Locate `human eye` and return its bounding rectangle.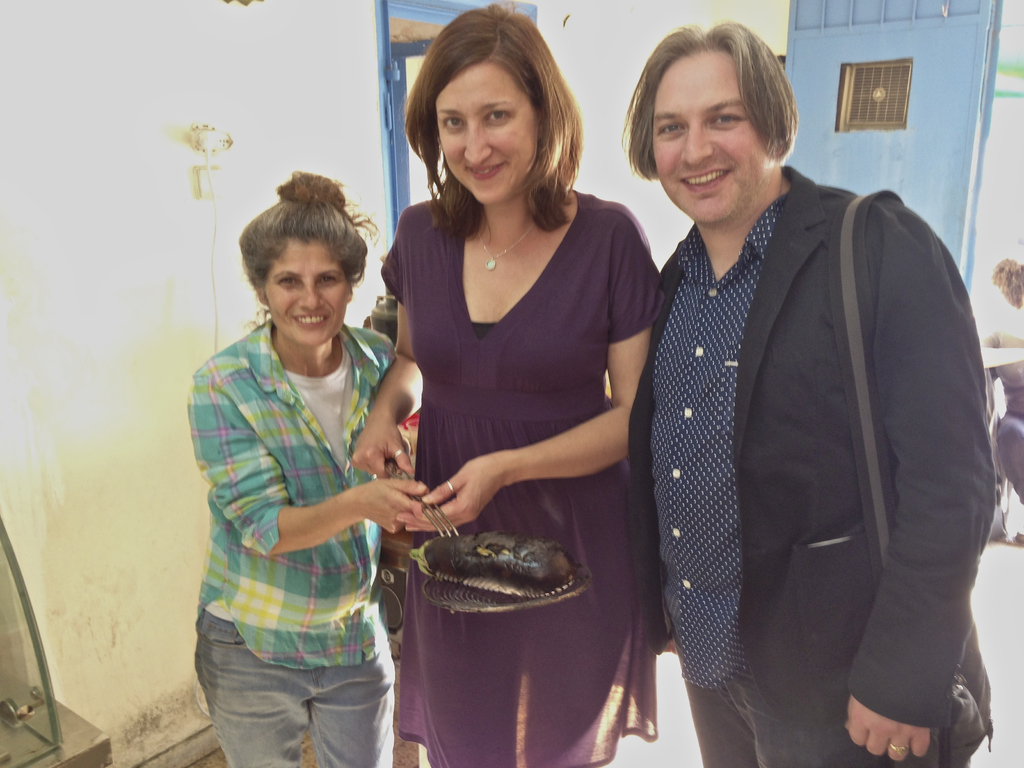
481/106/514/122.
